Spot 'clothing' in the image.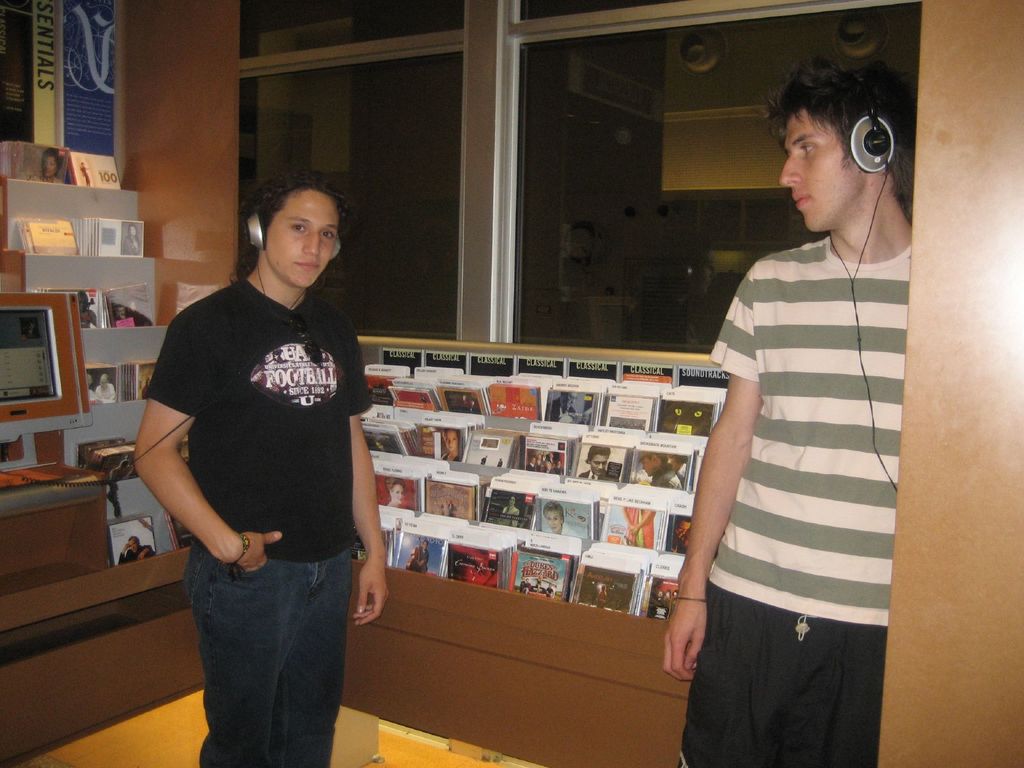
'clothing' found at 579,470,612,482.
